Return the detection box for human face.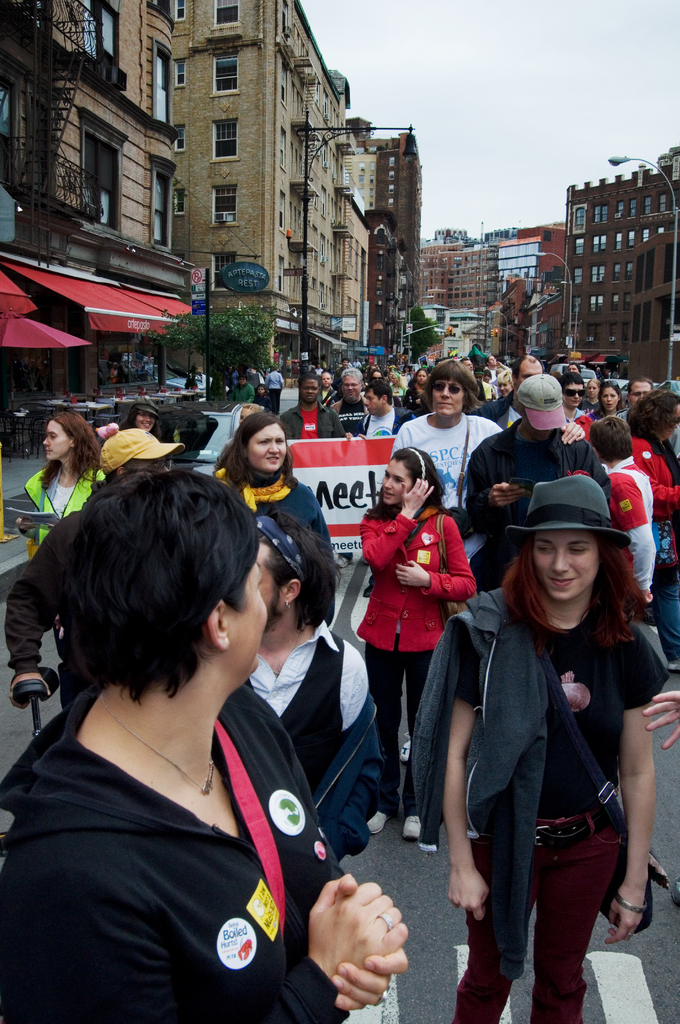
bbox=[536, 528, 603, 596].
